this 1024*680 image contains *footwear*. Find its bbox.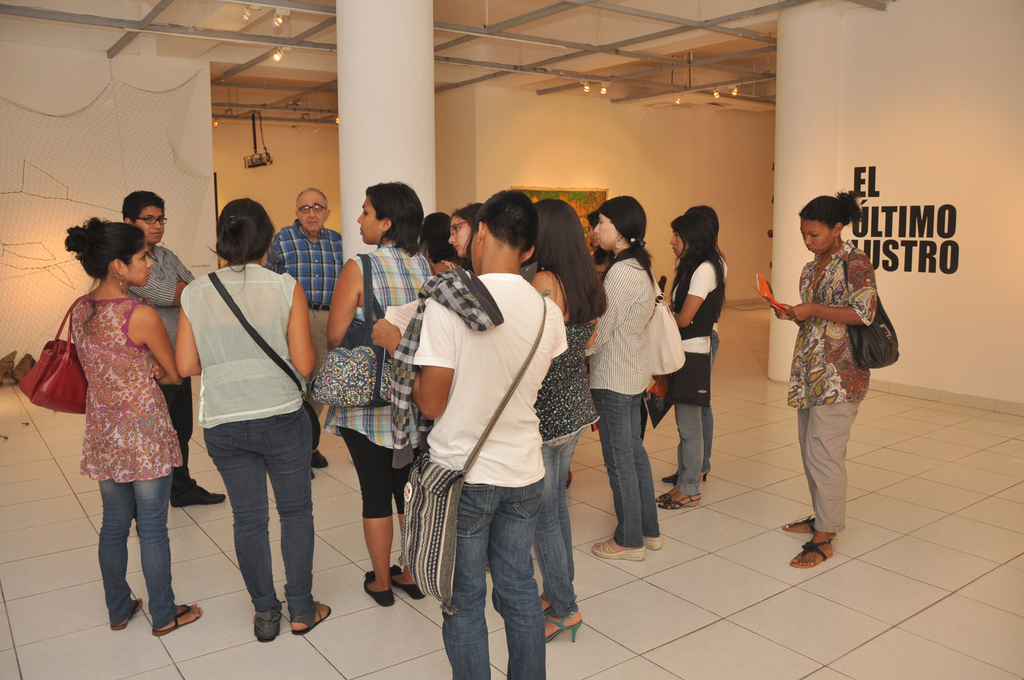
{"left": 173, "top": 483, "right": 212, "bottom": 508}.
